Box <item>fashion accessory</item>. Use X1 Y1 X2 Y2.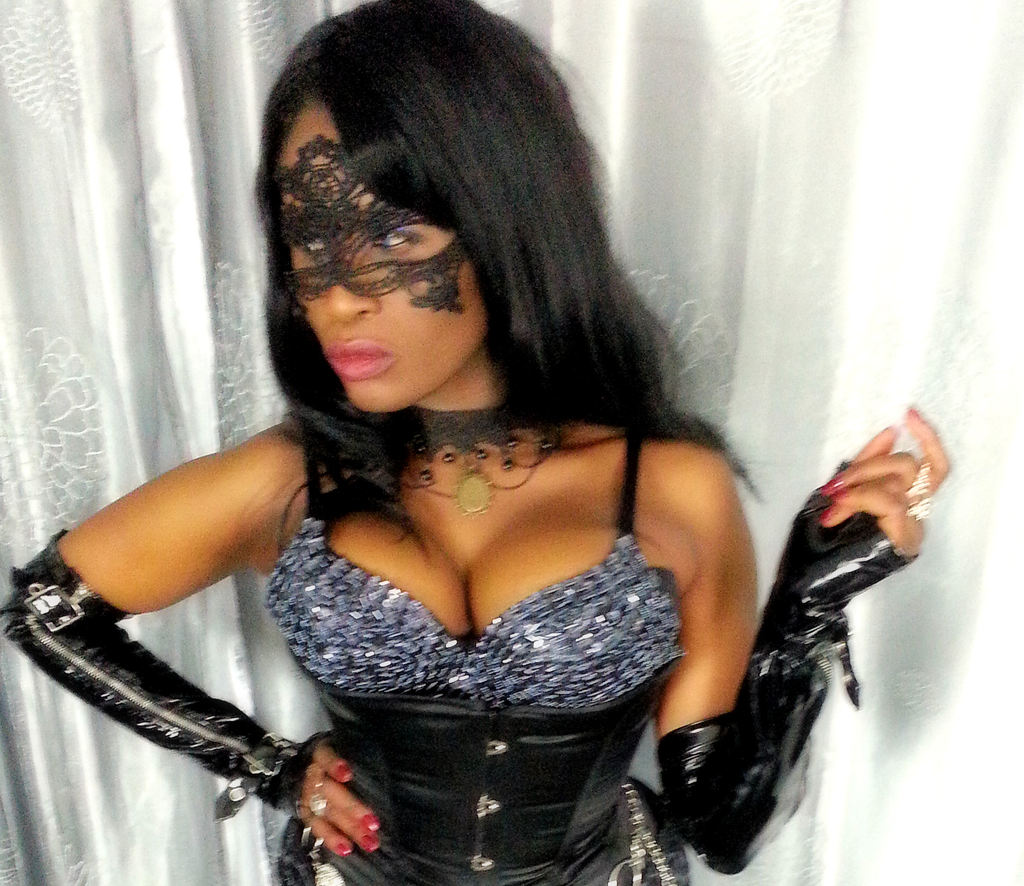
0 526 321 823.
